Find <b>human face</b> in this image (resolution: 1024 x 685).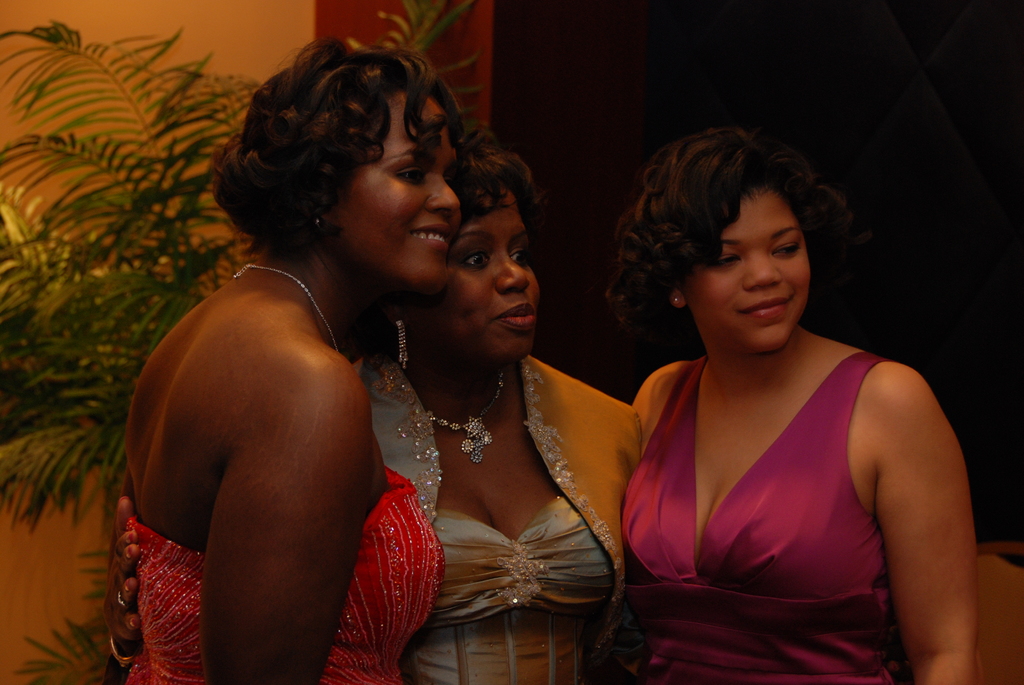
bbox=(689, 194, 811, 354).
